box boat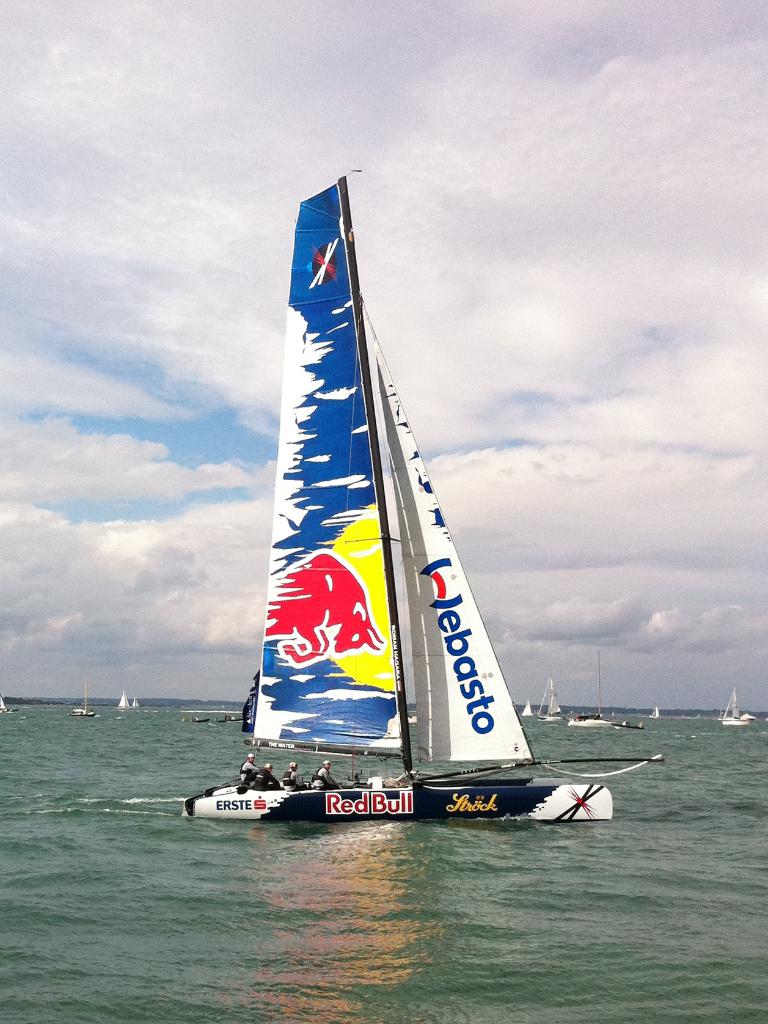
crop(653, 705, 662, 715)
